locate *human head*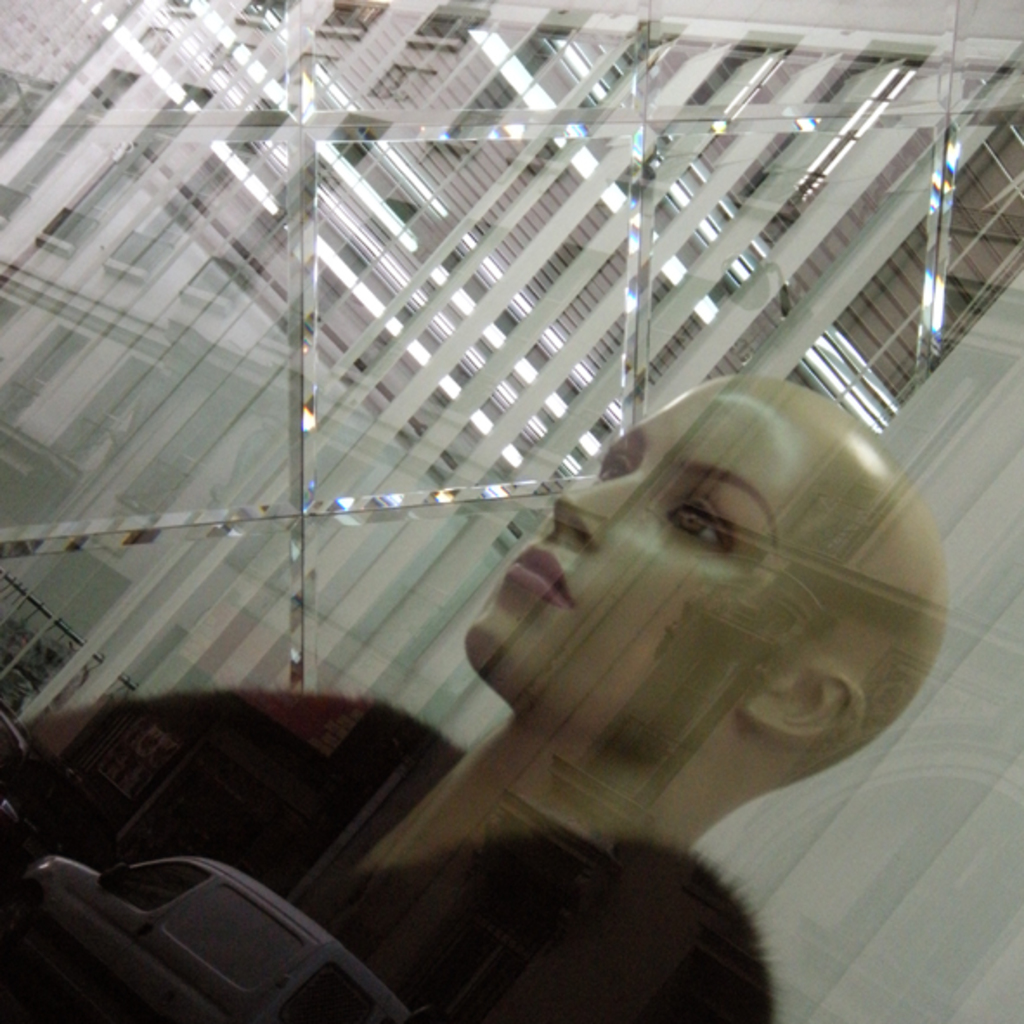
BBox(461, 334, 929, 804)
